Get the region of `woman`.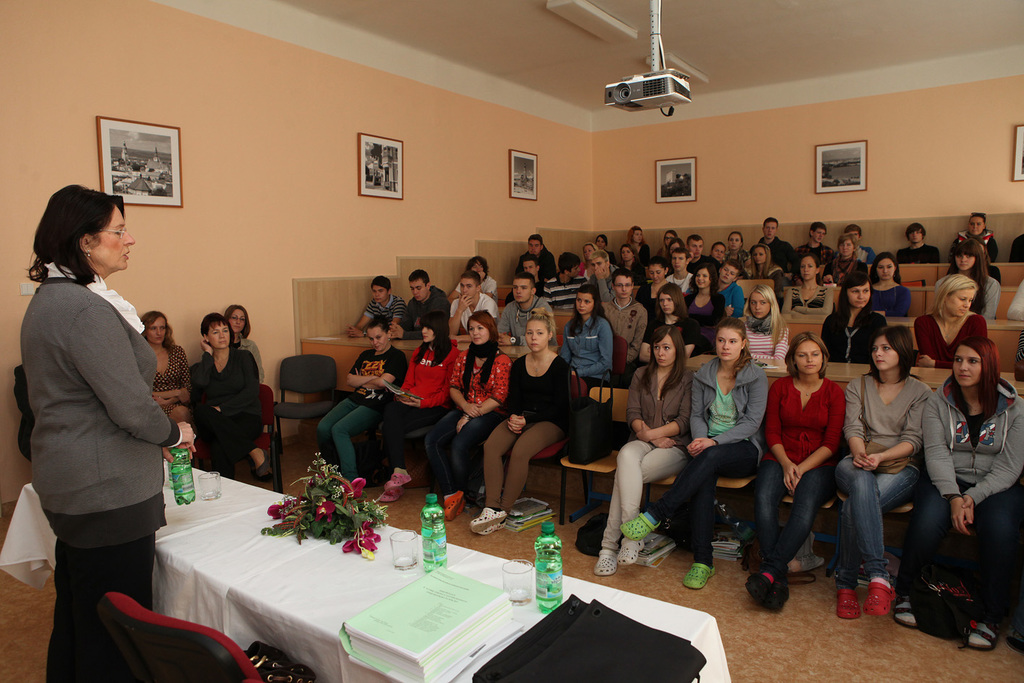
[left=624, top=226, right=650, bottom=259].
